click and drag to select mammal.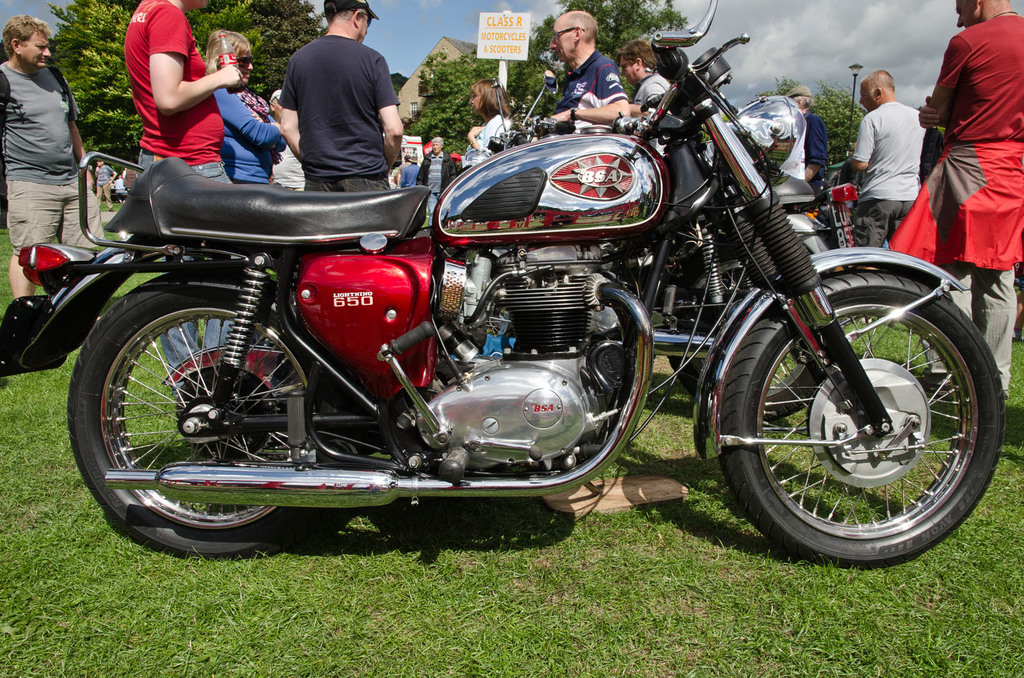
Selection: {"x1": 888, "y1": 0, "x2": 1023, "y2": 402}.
